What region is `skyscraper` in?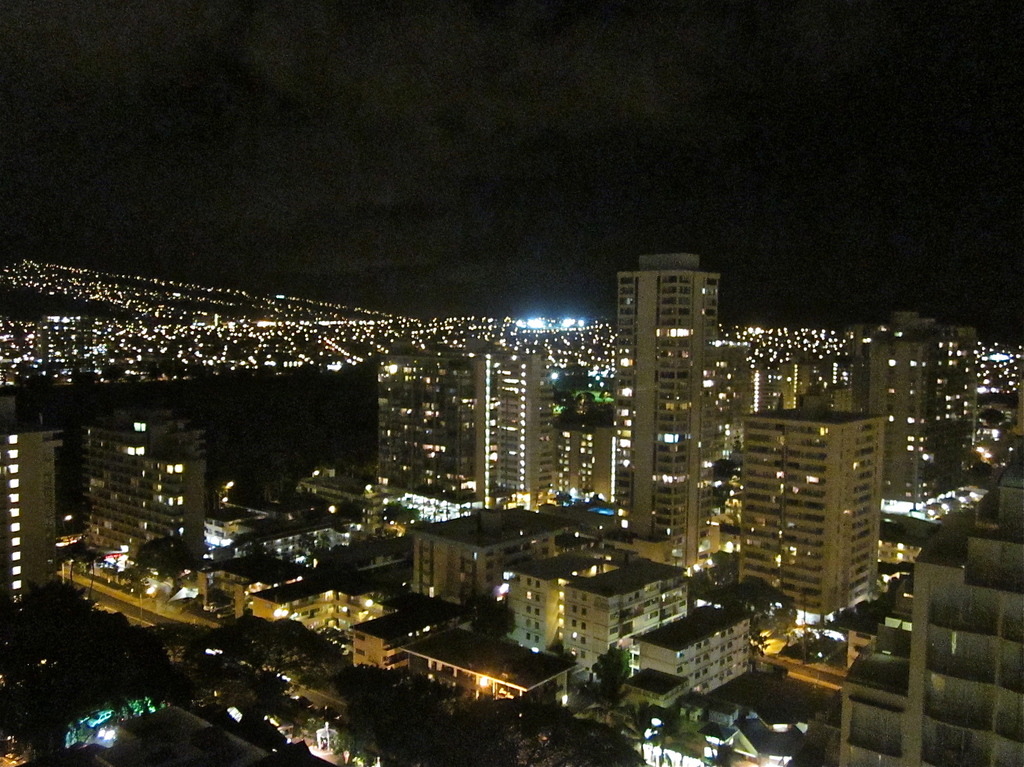
[818,454,1023,766].
